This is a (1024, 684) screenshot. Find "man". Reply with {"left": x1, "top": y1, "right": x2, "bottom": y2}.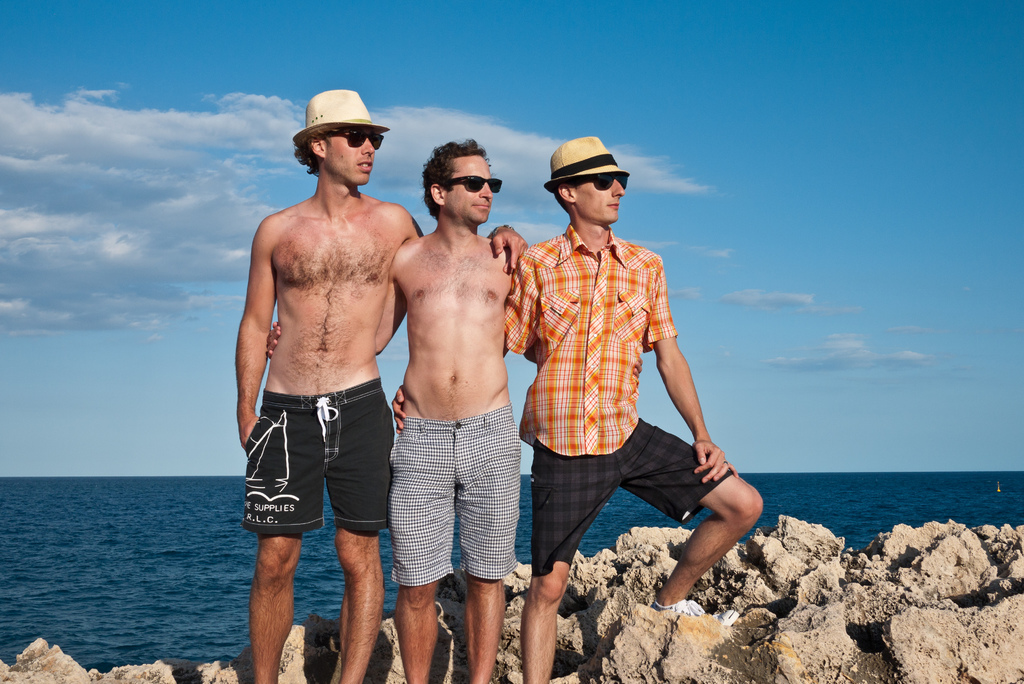
{"left": 266, "top": 136, "right": 519, "bottom": 683}.
